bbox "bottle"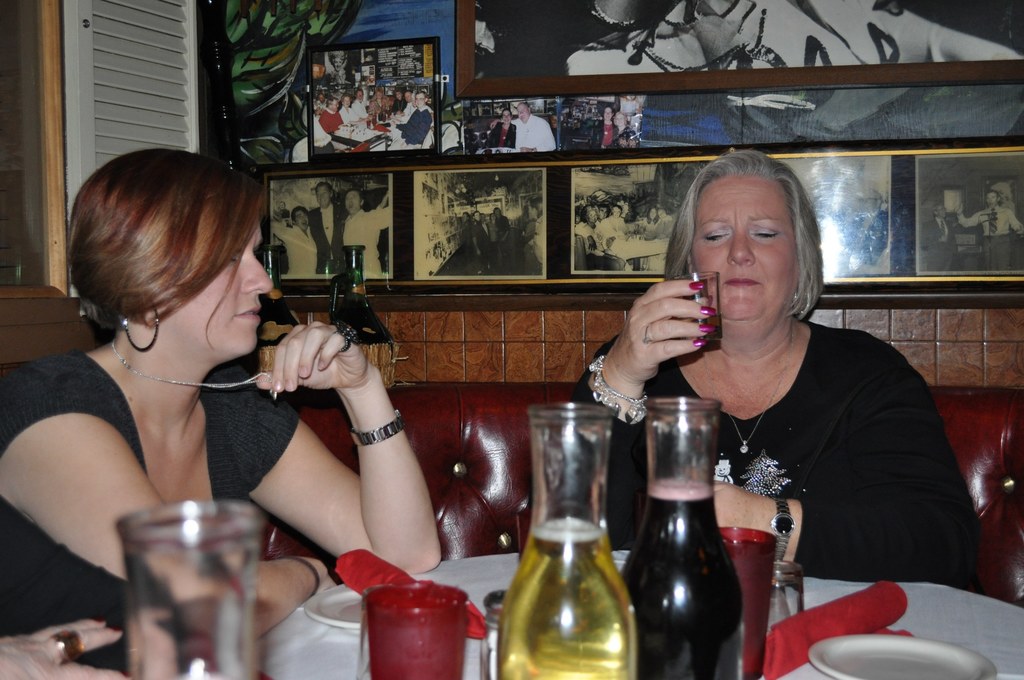
<box>630,406,749,673</box>
